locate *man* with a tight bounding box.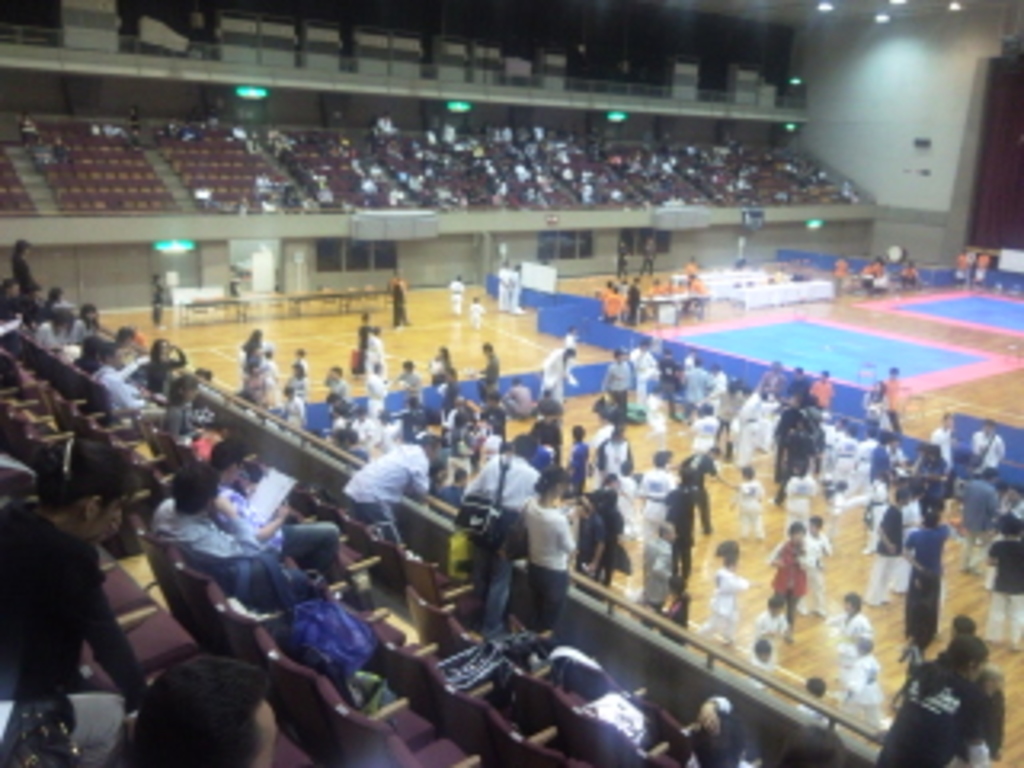
BBox(874, 490, 902, 605).
